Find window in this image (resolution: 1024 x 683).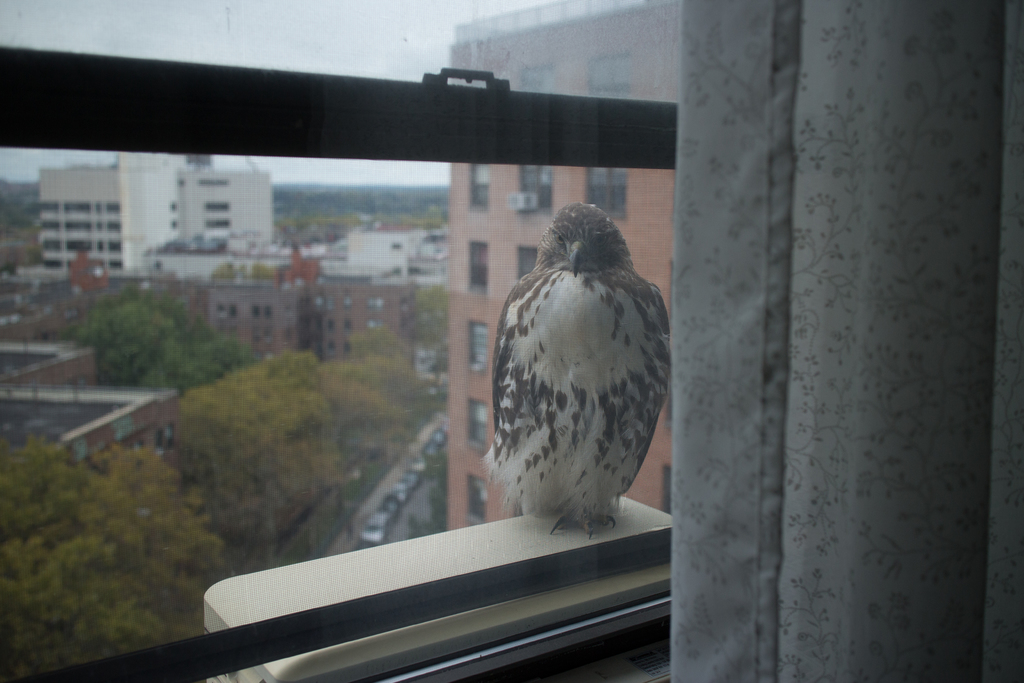
x1=469 y1=406 x2=492 y2=453.
